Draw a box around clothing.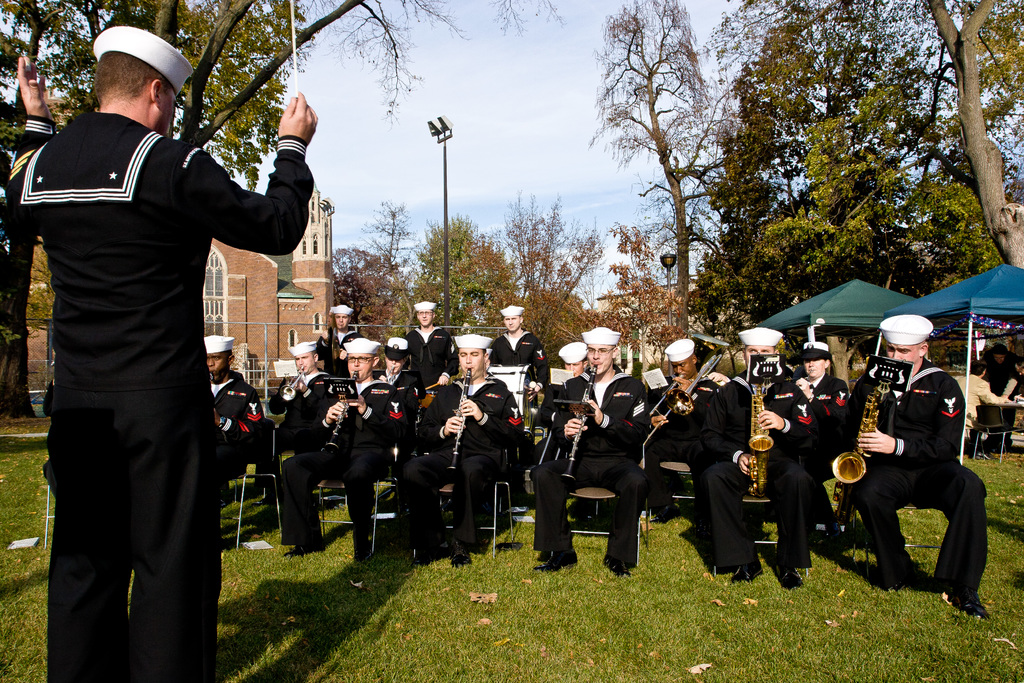
493 339 548 374.
